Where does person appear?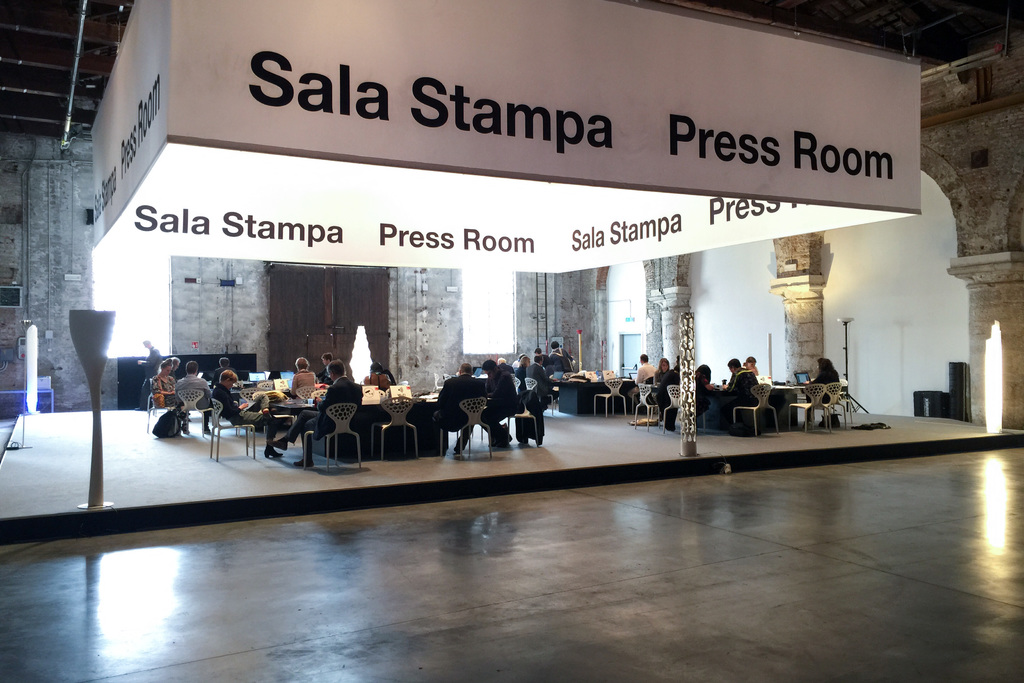
Appears at locate(655, 356, 671, 378).
